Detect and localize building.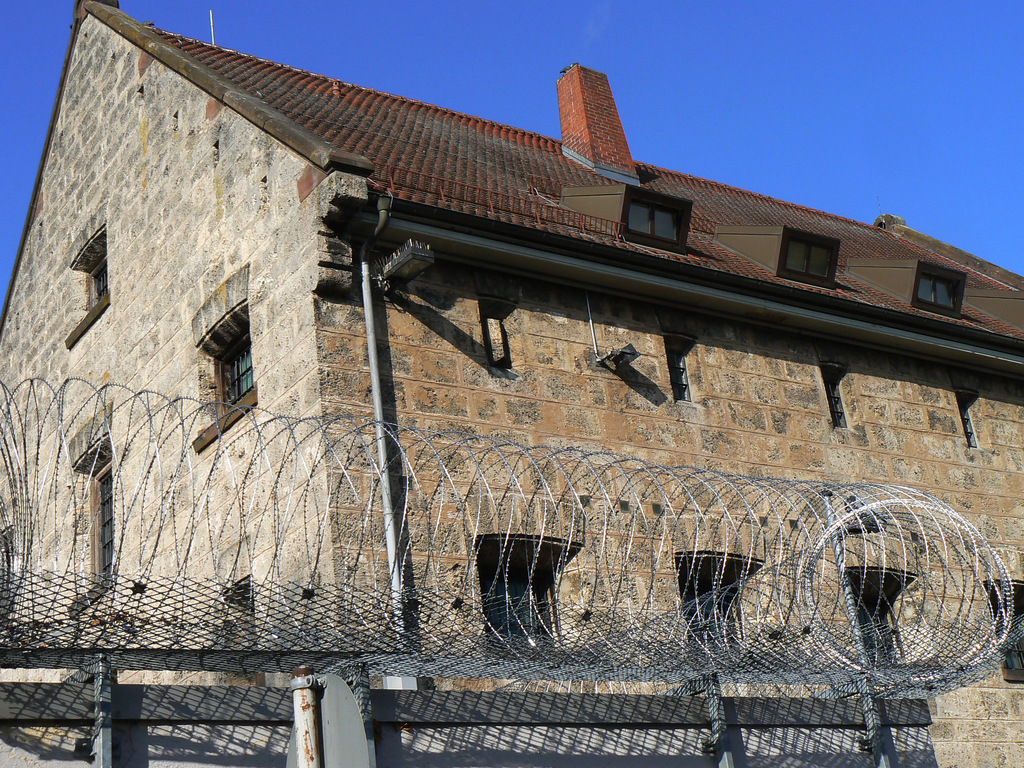
Localized at 0/0/1023/767.
